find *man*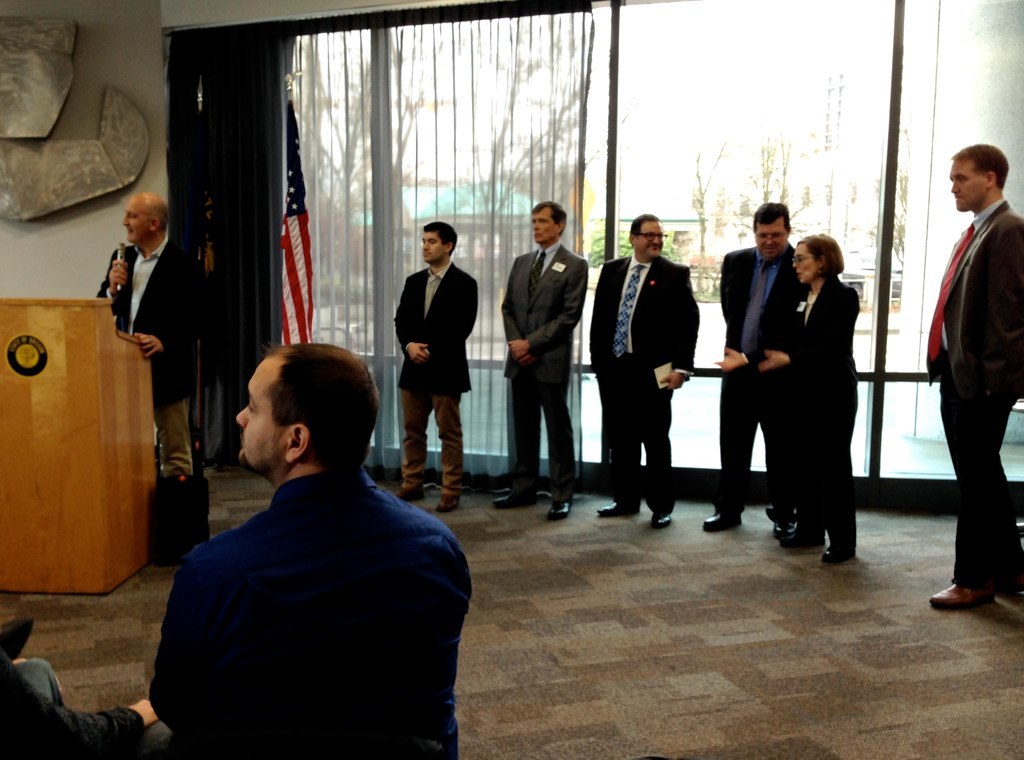
<region>924, 137, 1023, 610</region>
